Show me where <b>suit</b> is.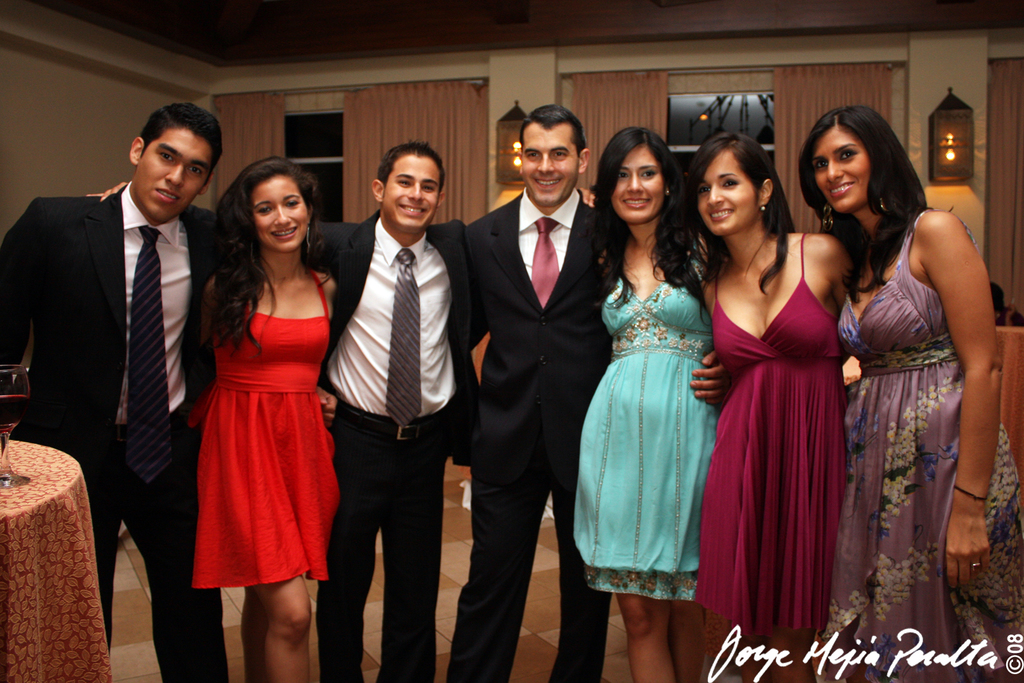
<b>suit</b> is at [left=298, top=210, right=482, bottom=682].
